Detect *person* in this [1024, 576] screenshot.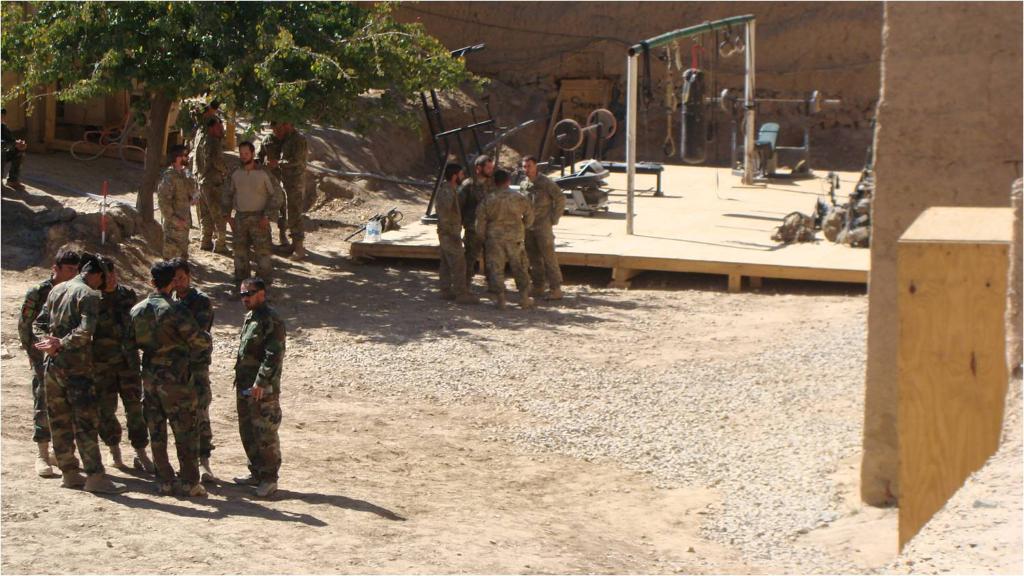
Detection: {"x1": 475, "y1": 168, "x2": 533, "y2": 307}.
